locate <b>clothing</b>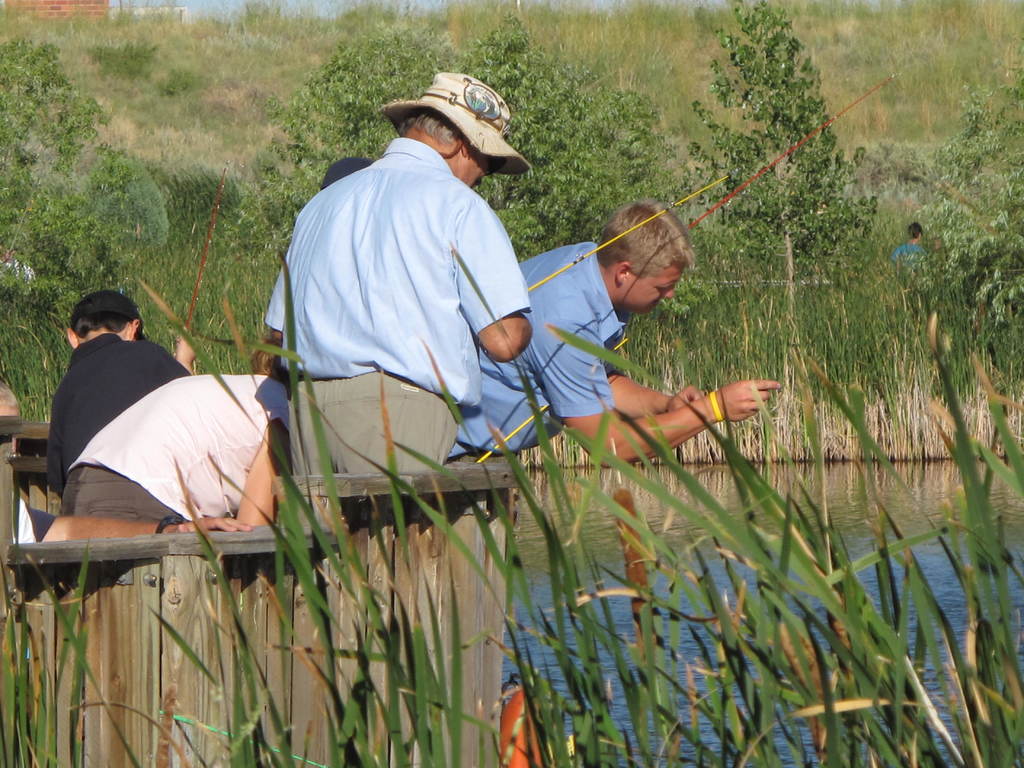
(x1=62, y1=373, x2=291, y2=522)
